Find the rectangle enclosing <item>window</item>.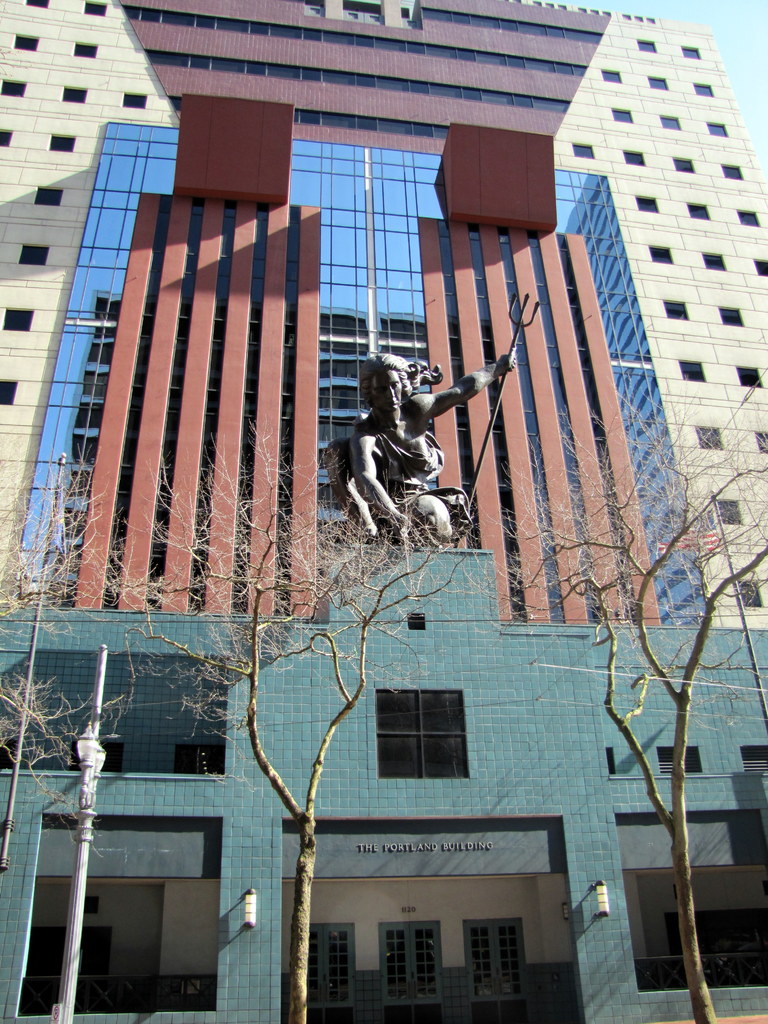
box=[383, 689, 481, 794].
